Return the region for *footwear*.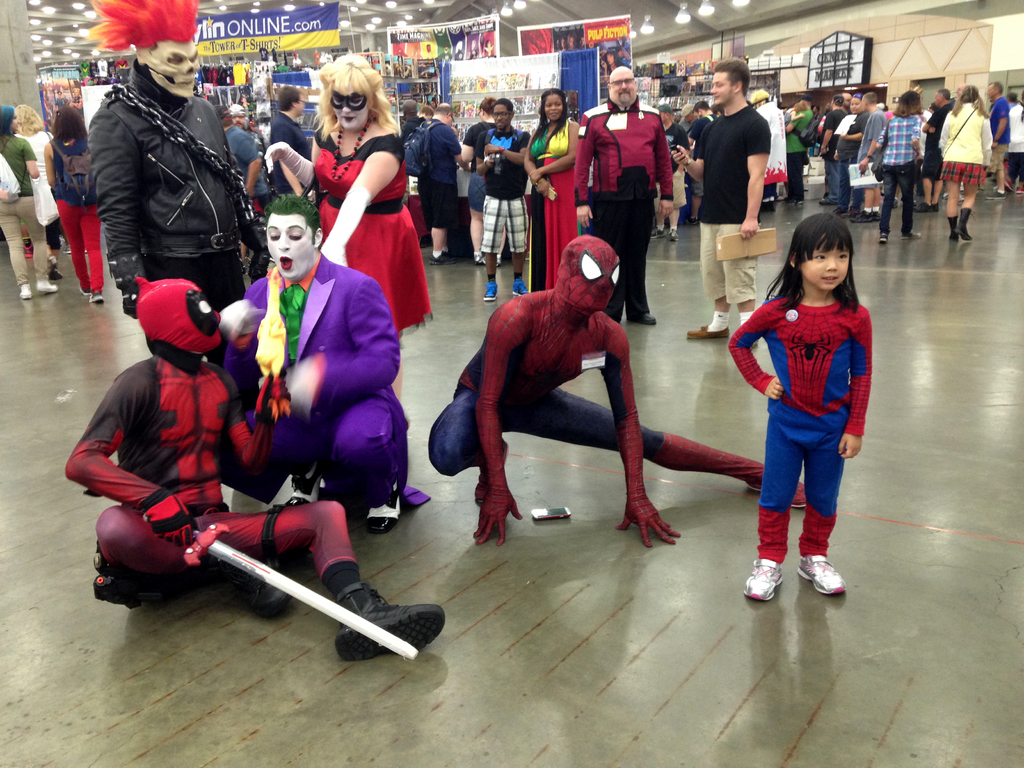
(795, 554, 847, 595).
